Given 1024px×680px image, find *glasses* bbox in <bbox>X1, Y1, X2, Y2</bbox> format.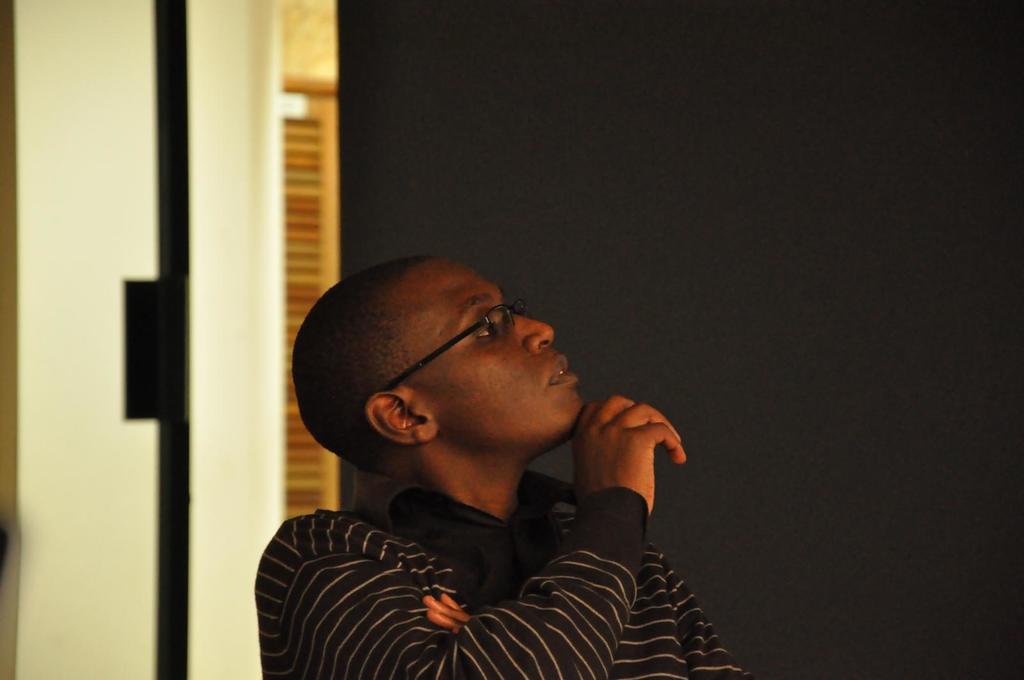
<bbox>379, 296, 531, 391</bbox>.
